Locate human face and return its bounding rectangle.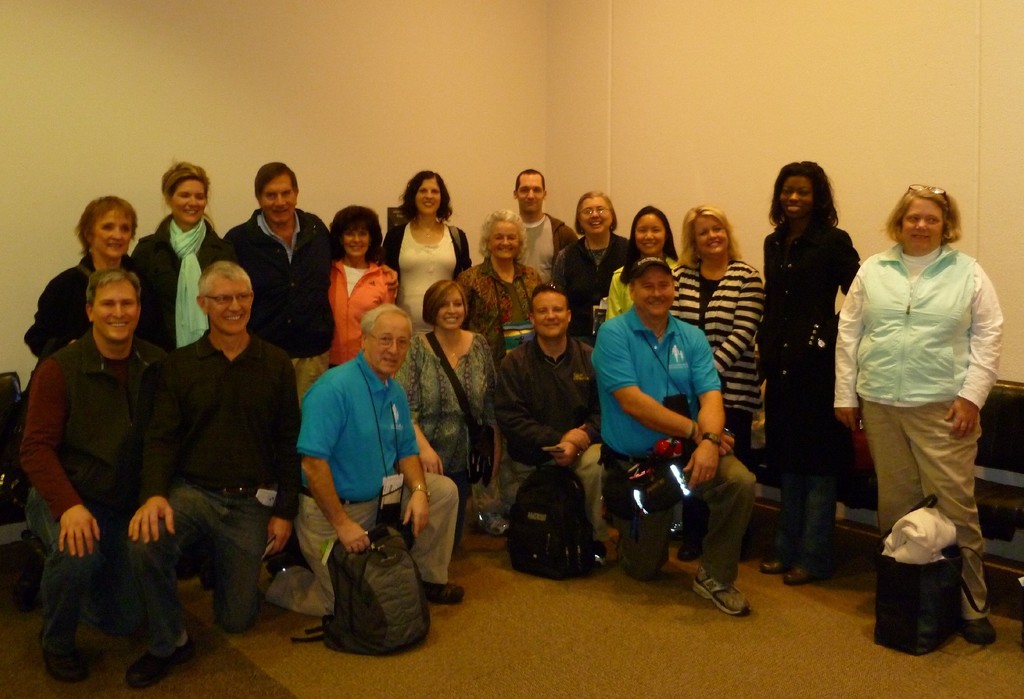
left=491, top=220, right=518, bottom=255.
